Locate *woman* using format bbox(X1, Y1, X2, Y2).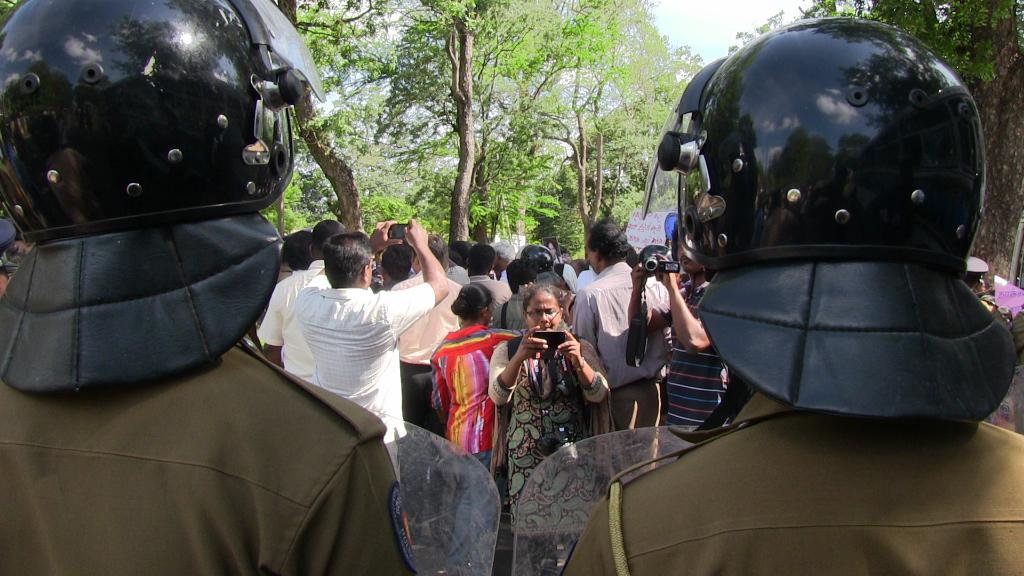
bbox(435, 279, 509, 483).
